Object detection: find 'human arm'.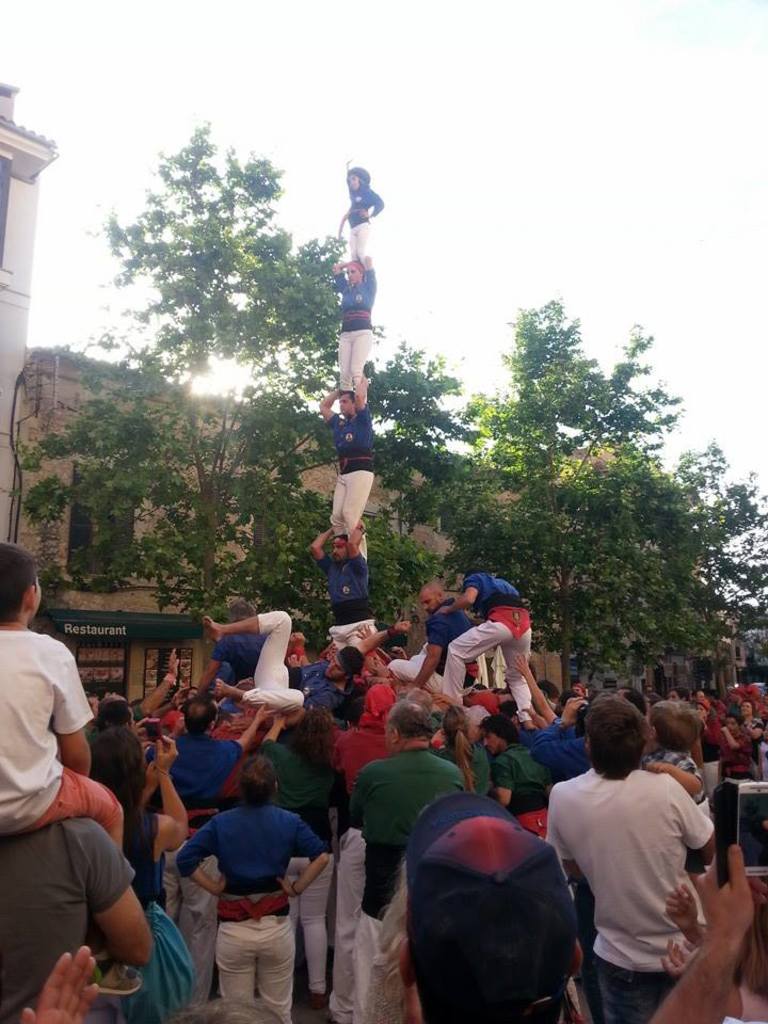
{"left": 405, "top": 612, "right": 450, "bottom": 692}.
